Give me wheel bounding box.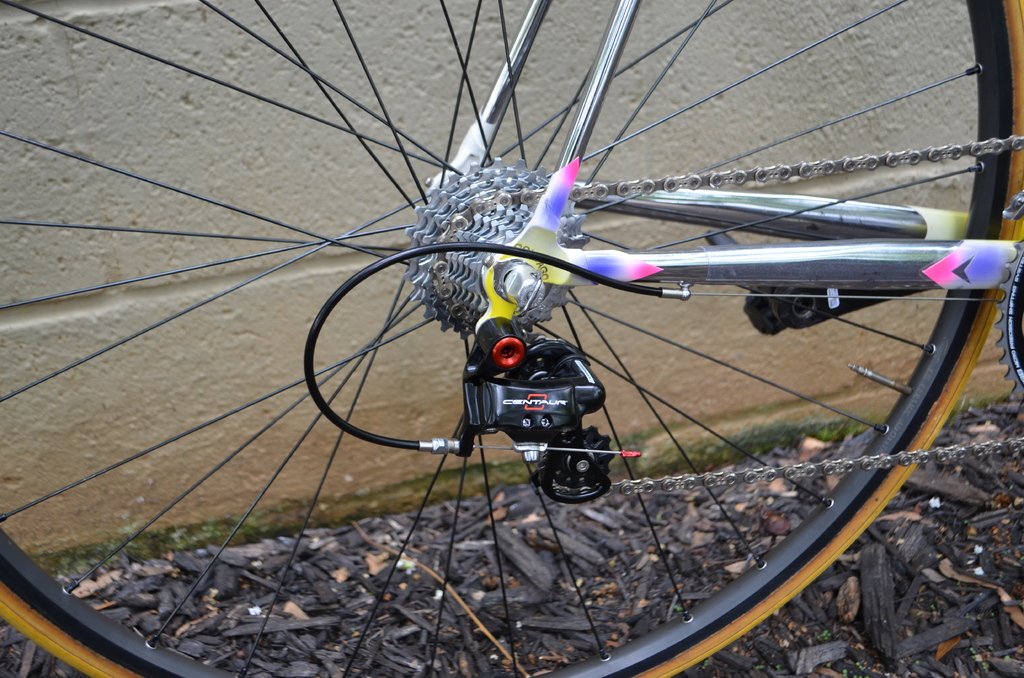
22 15 1000 677.
